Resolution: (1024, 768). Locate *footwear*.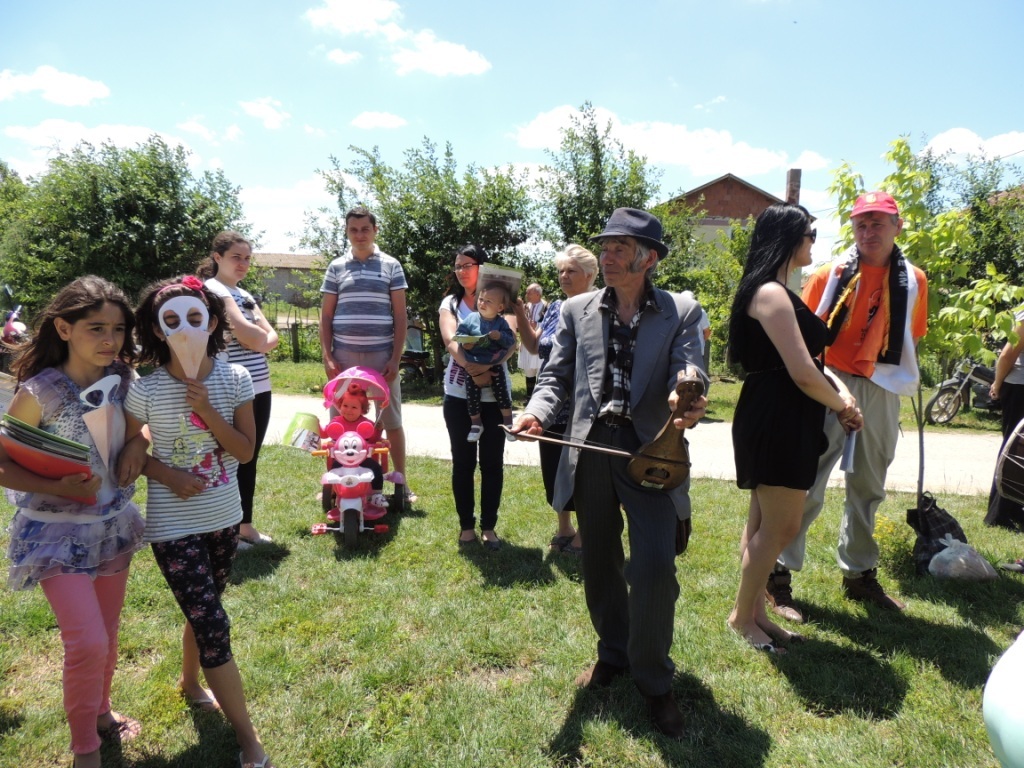
(x1=239, y1=529, x2=276, y2=545).
